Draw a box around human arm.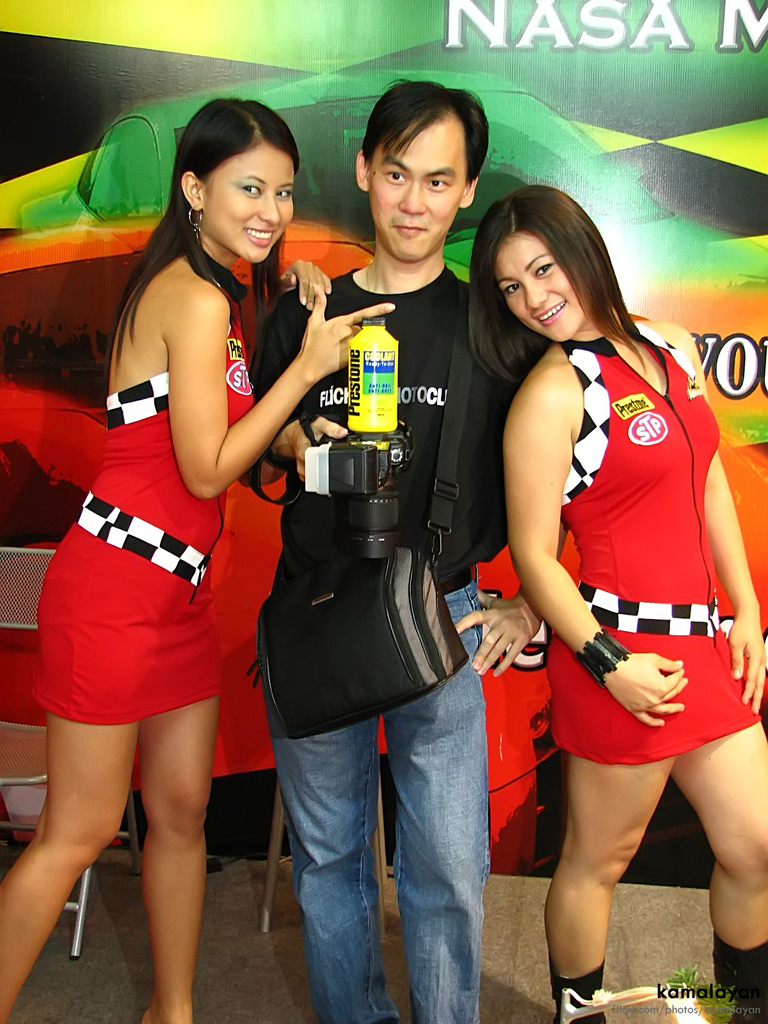
rect(669, 312, 767, 713).
